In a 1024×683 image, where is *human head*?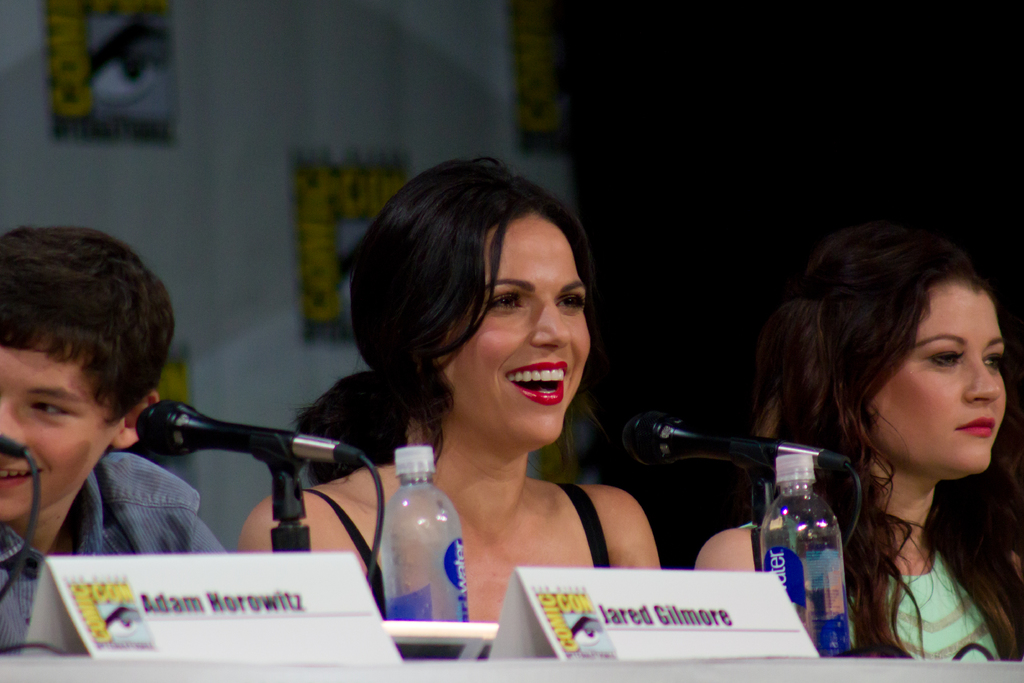
[left=0, top=226, right=177, bottom=518].
